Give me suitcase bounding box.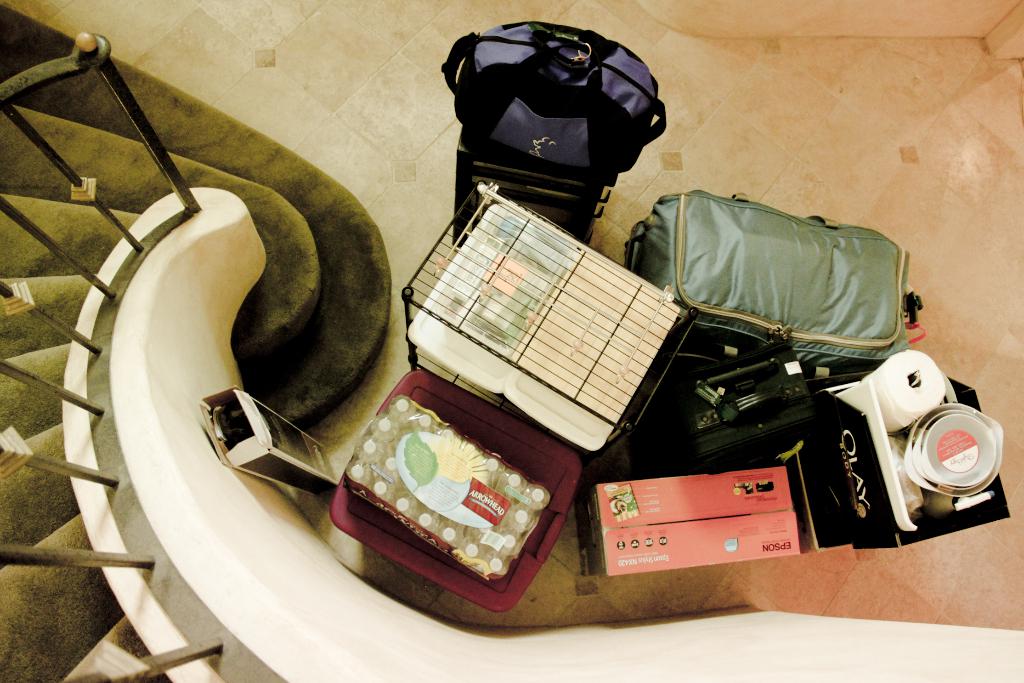
<box>650,349,811,437</box>.
